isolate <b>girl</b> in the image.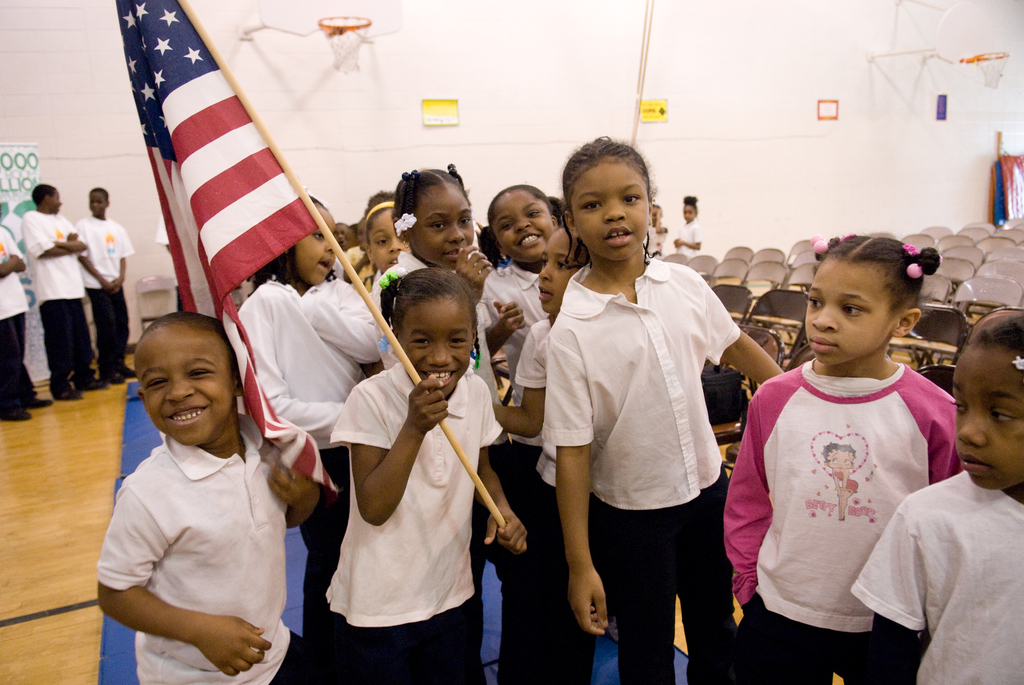
Isolated region: x1=479 y1=182 x2=559 y2=402.
